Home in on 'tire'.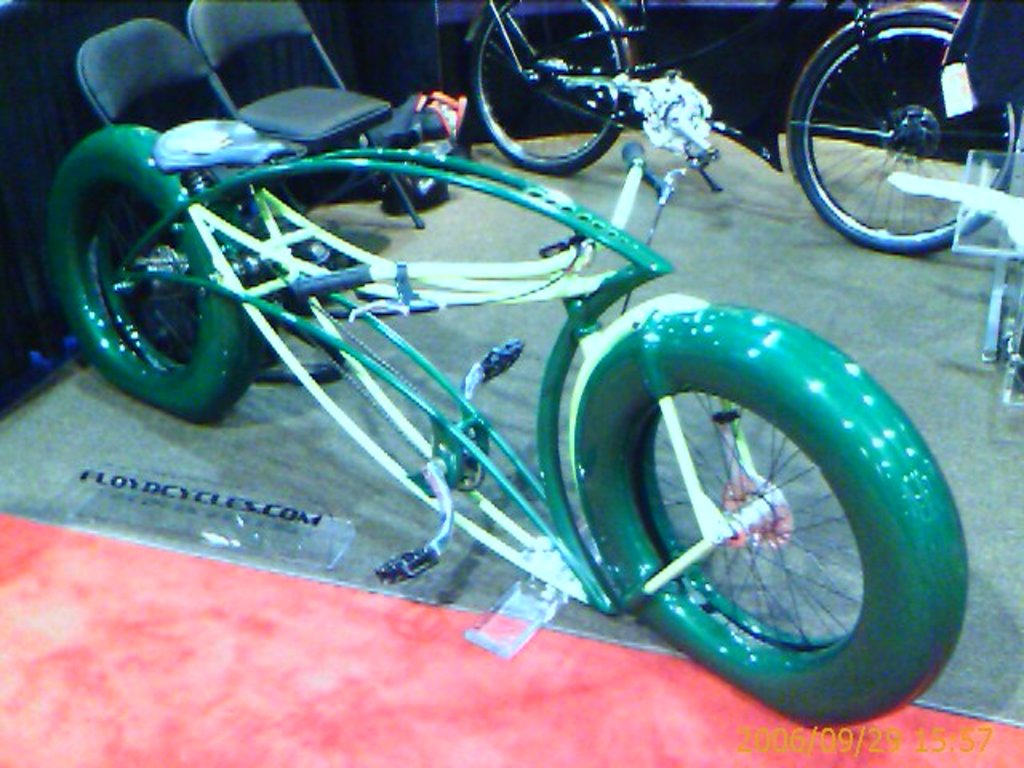
Homed in at (left=51, top=126, right=275, bottom=413).
